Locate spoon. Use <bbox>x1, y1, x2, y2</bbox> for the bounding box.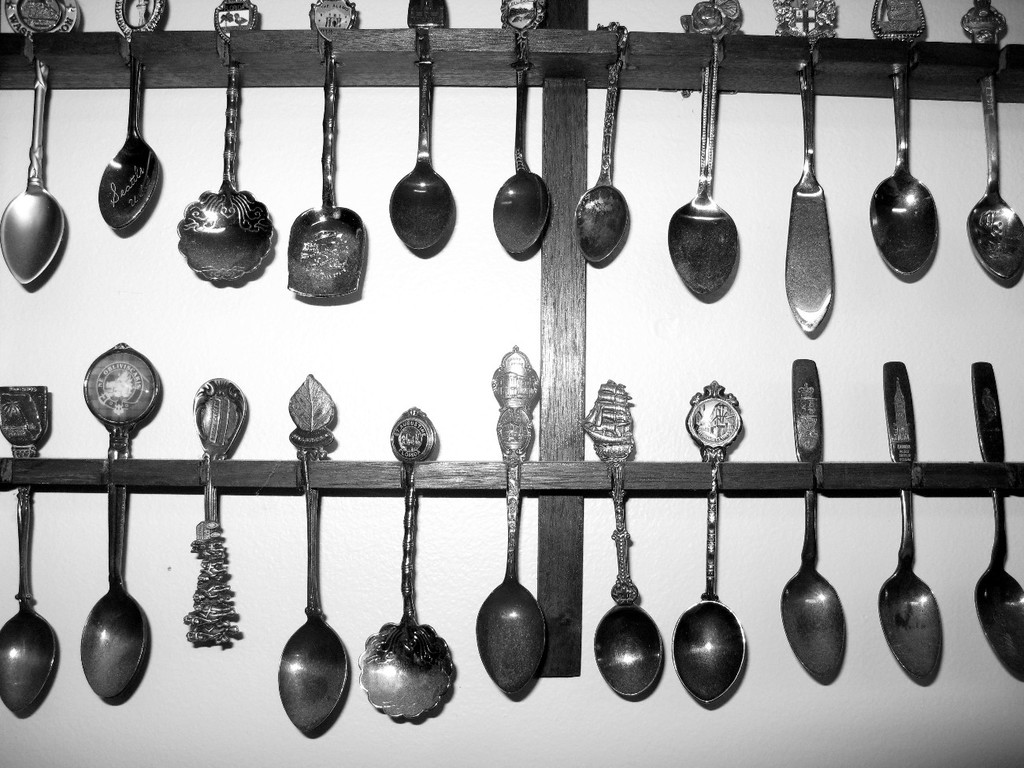
<bbox>971, 360, 1023, 680</bbox>.
